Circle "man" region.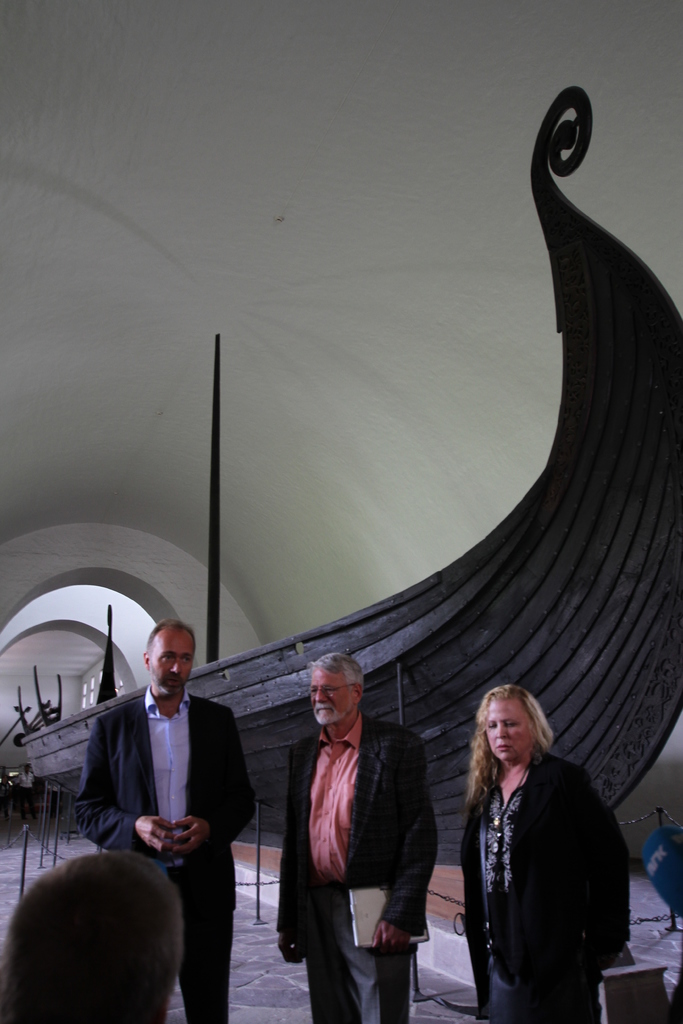
Region: box=[280, 664, 429, 961].
